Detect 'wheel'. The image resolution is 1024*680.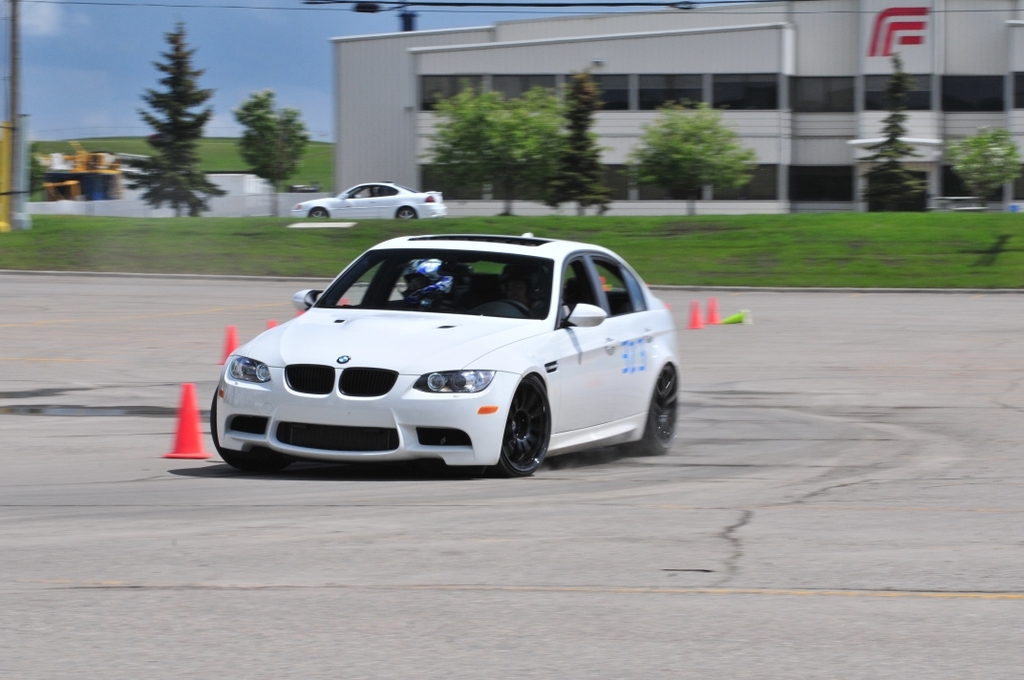
region(644, 361, 684, 457).
